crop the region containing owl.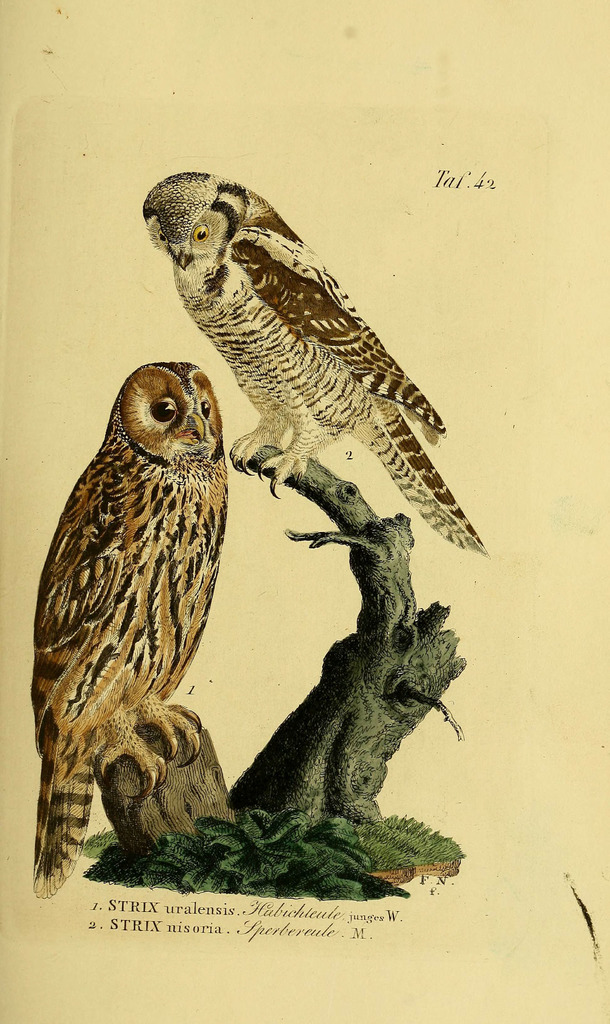
Crop region: {"left": 26, "top": 355, "right": 235, "bottom": 908}.
